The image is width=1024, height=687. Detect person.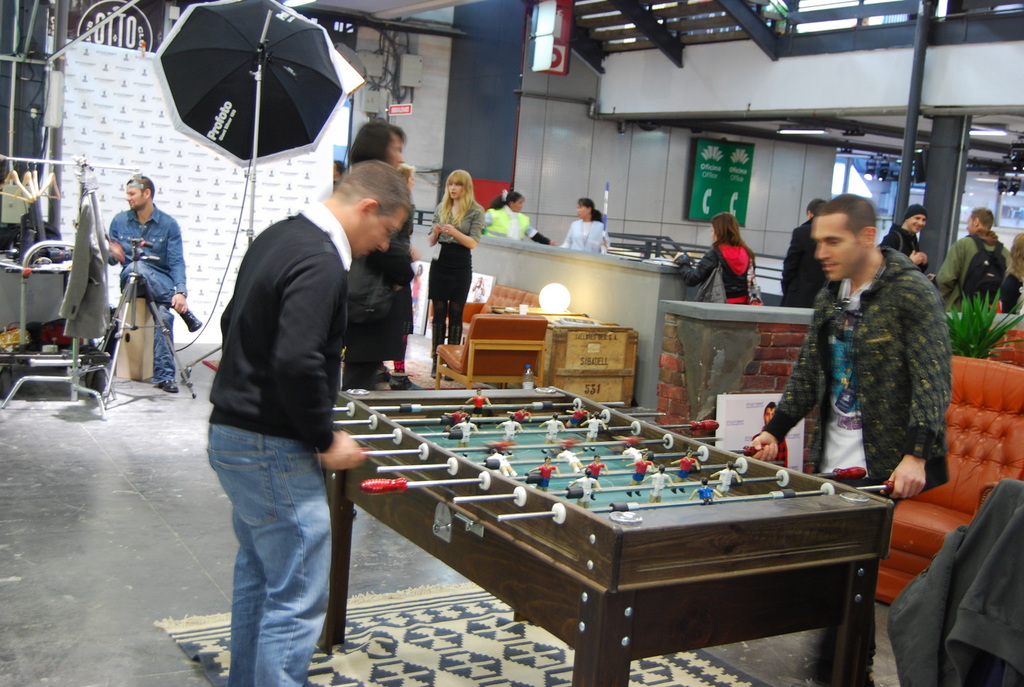
Detection: (212,160,413,686).
